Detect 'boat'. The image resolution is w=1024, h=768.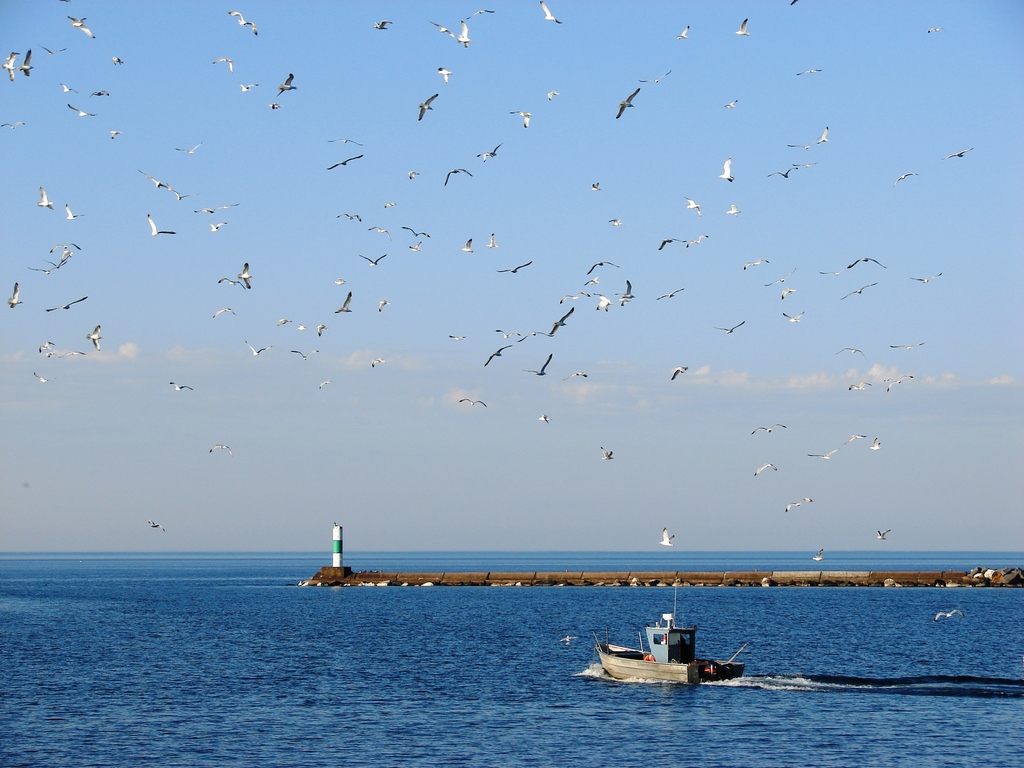
<region>601, 618, 728, 691</region>.
